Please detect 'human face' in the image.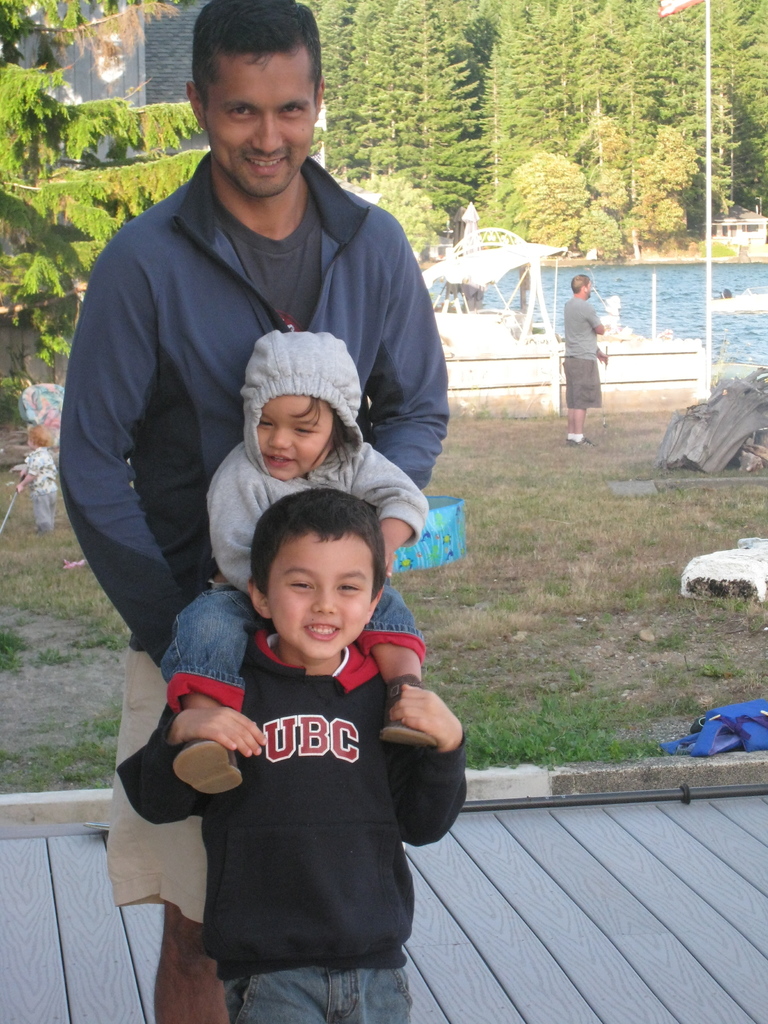
(196,55,310,200).
